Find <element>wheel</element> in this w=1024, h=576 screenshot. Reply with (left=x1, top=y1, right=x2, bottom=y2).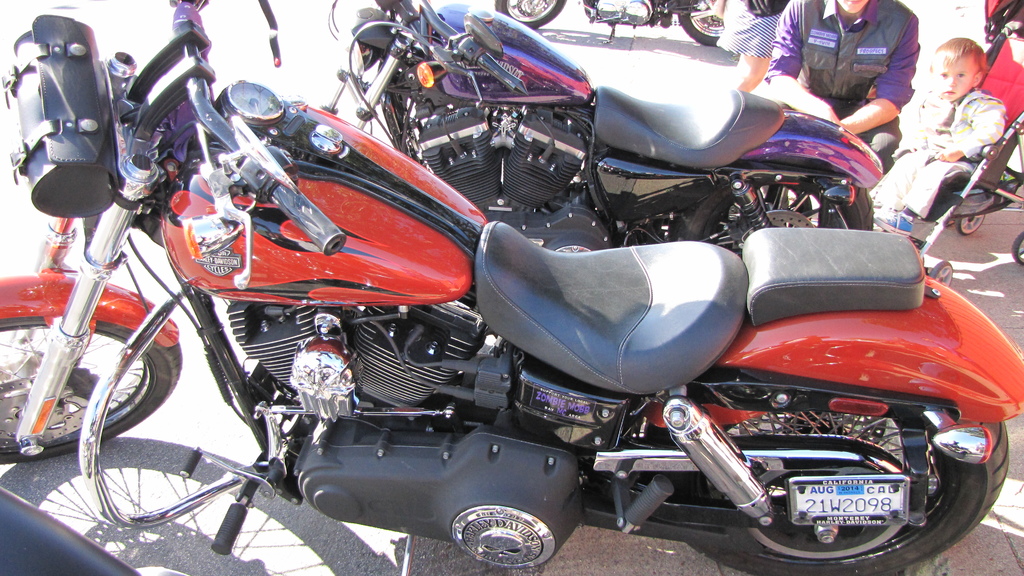
(left=686, top=175, right=871, bottom=253).
